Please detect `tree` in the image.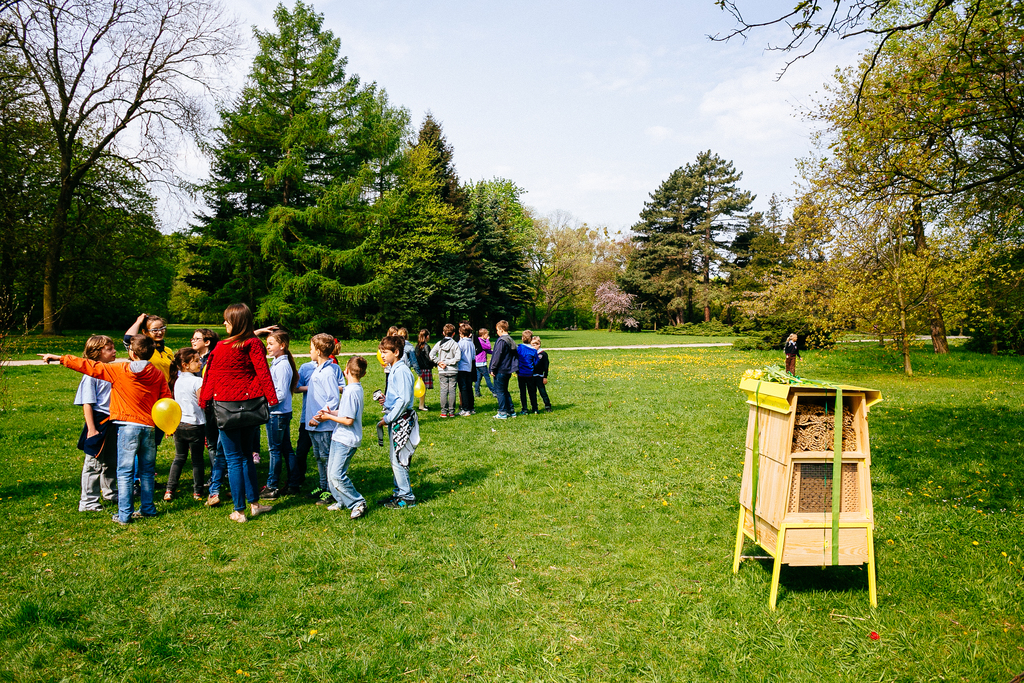
BBox(618, 142, 778, 325).
